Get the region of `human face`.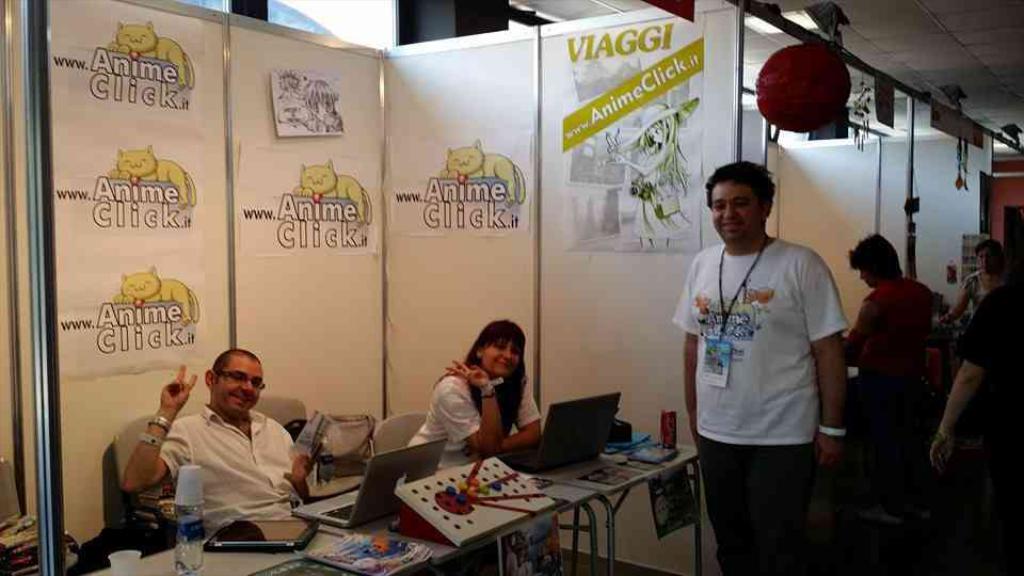
x1=215, y1=357, x2=260, y2=410.
